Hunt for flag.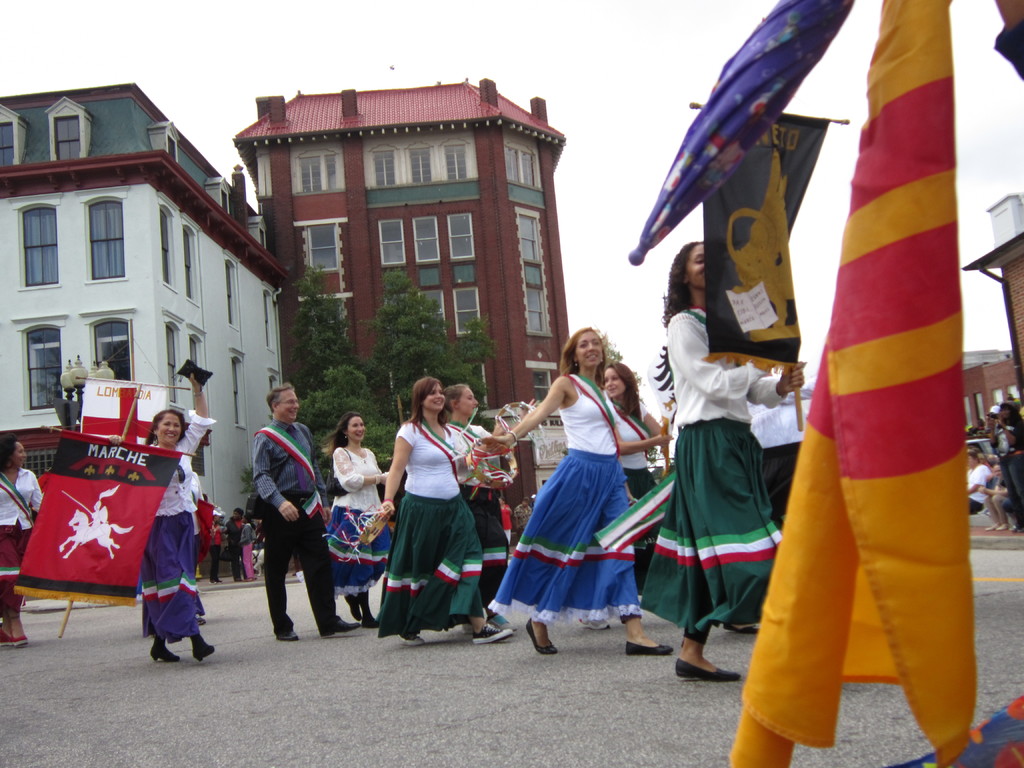
Hunted down at pyautogui.locateOnScreen(561, 371, 612, 431).
